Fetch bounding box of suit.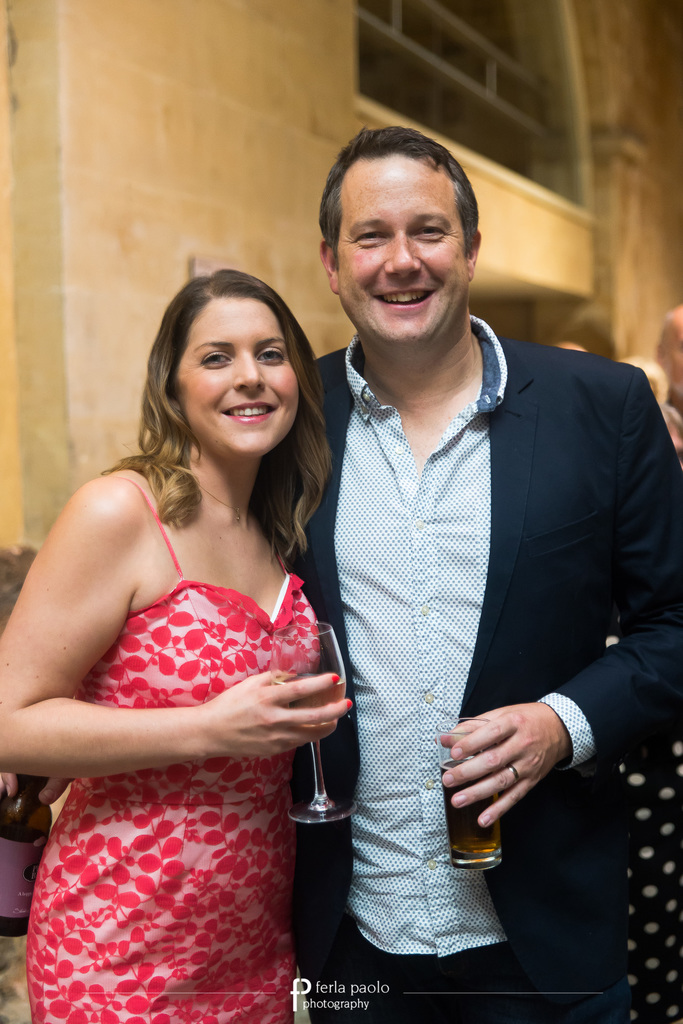
Bbox: (293, 268, 650, 969).
